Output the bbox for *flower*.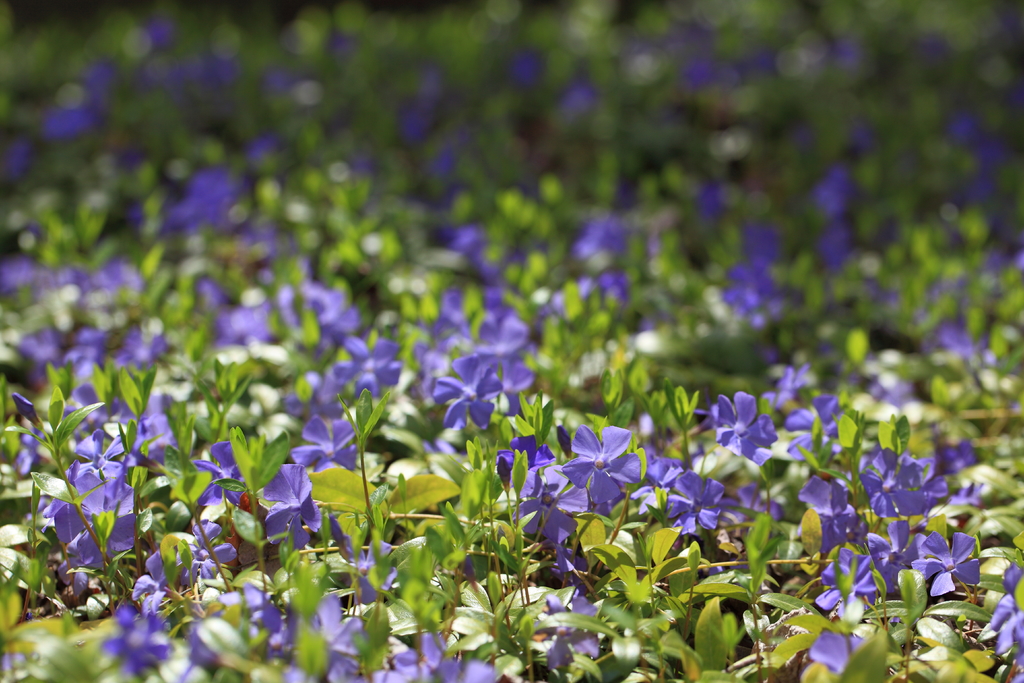
(left=536, top=584, right=621, bottom=663).
